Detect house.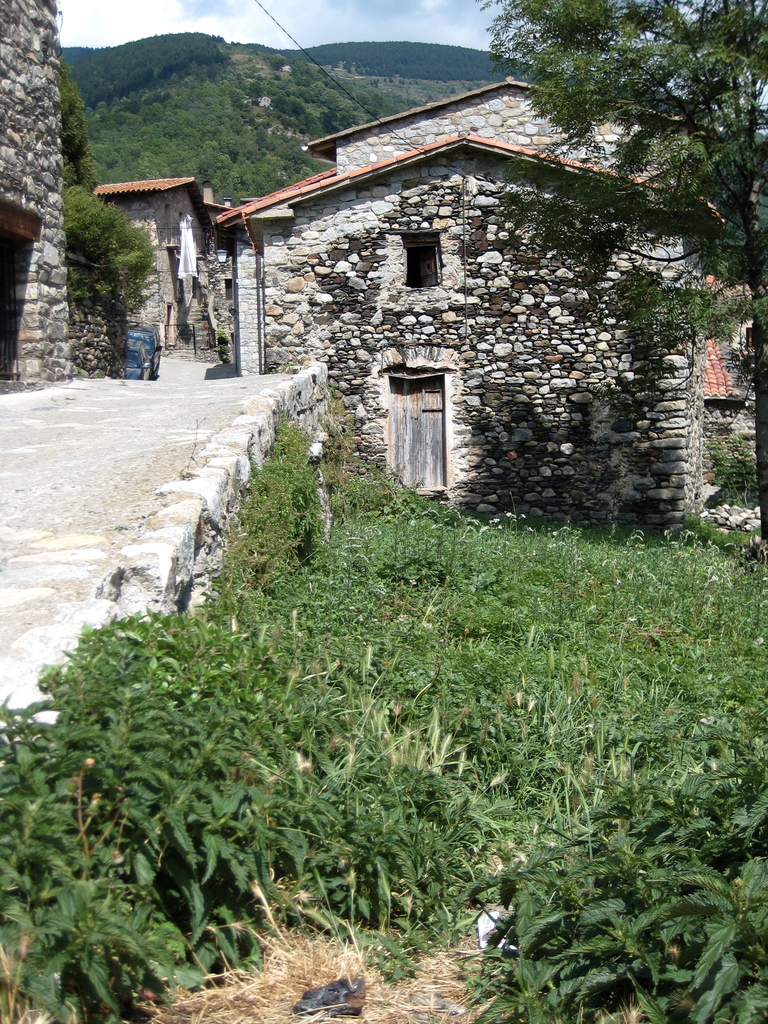
Detected at region(95, 178, 215, 349).
